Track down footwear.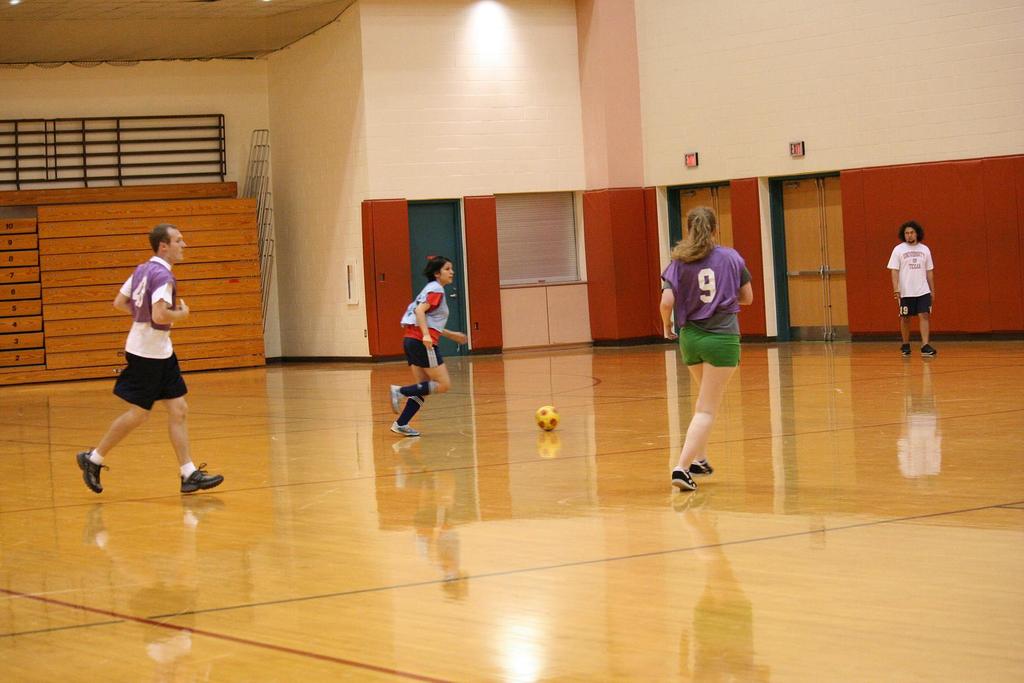
Tracked to <region>691, 456, 715, 473</region>.
